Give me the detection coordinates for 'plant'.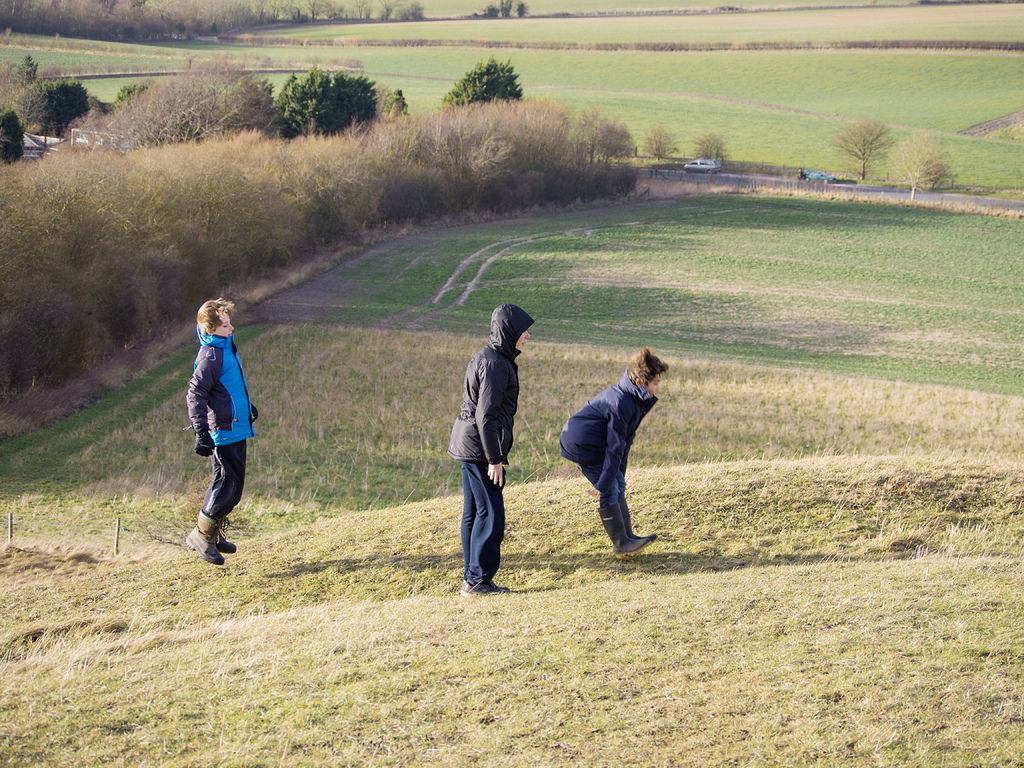
{"x1": 4, "y1": 38, "x2": 1004, "y2": 143}.
